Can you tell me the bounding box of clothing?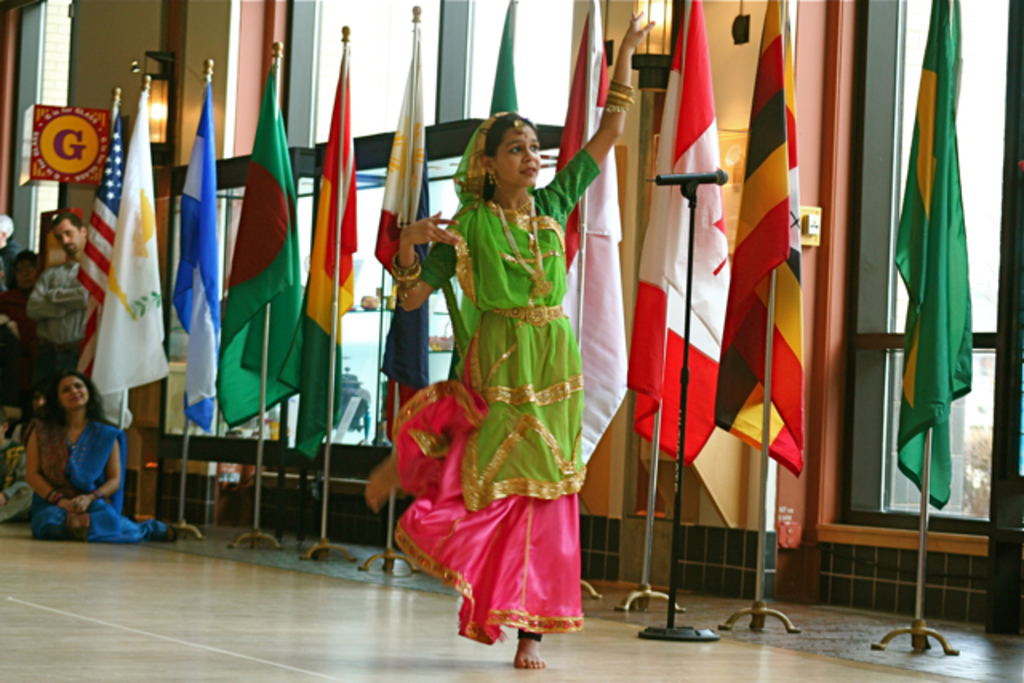
<region>30, 256, 91, 398</region>.
